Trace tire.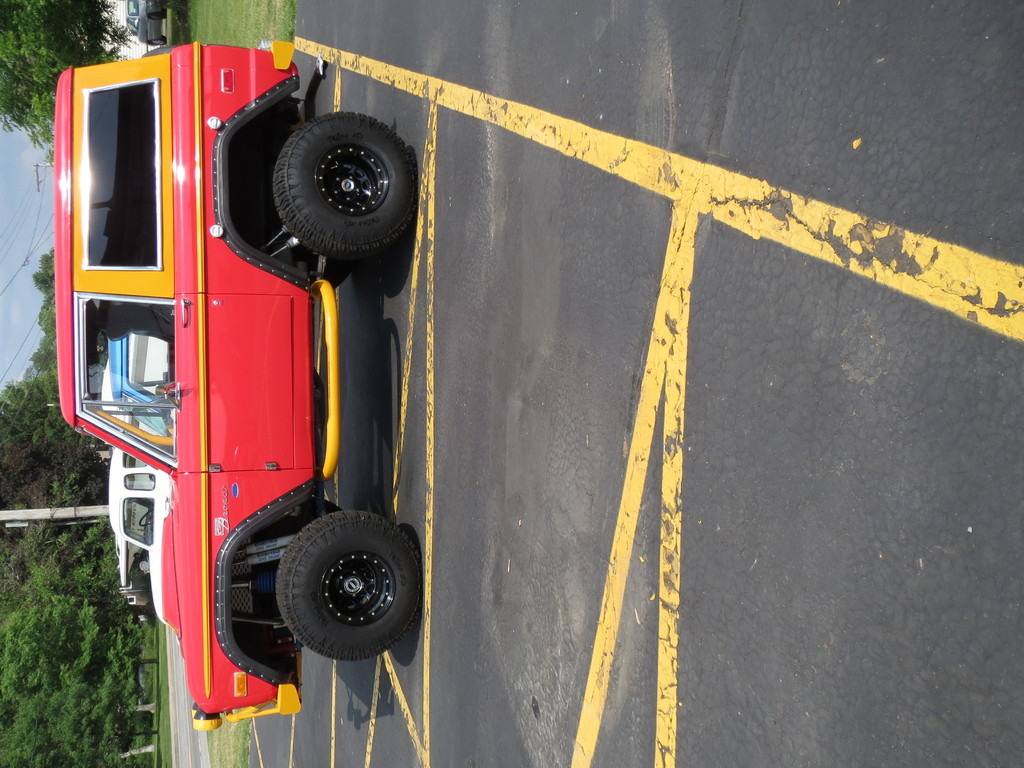
Traced to BBox(149, 33, 166, 45).
